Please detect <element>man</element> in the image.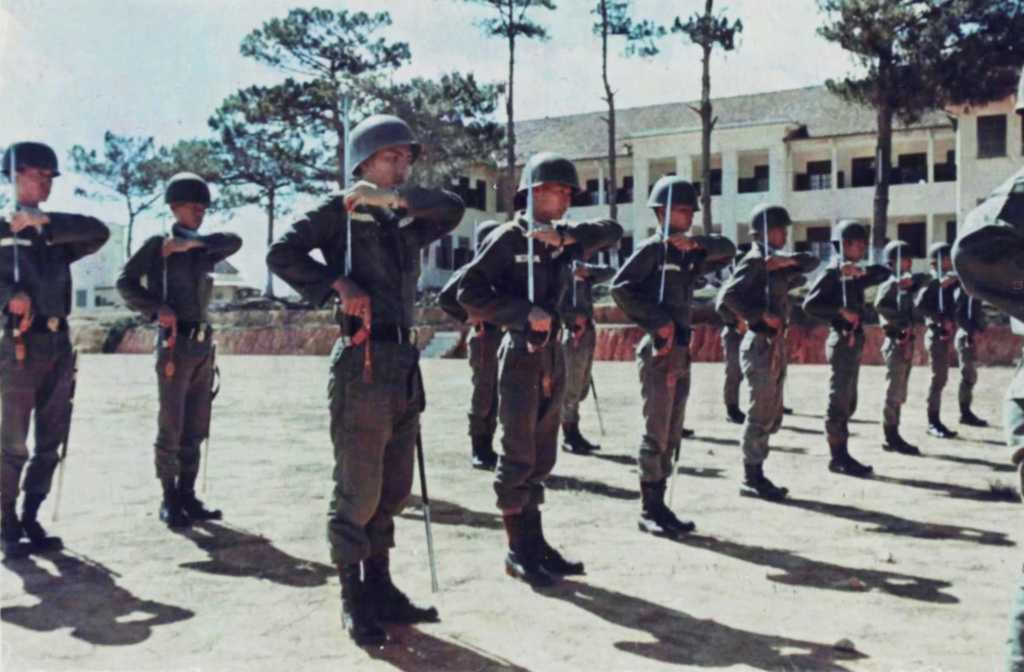
<box>457,146,623,589</box>.
